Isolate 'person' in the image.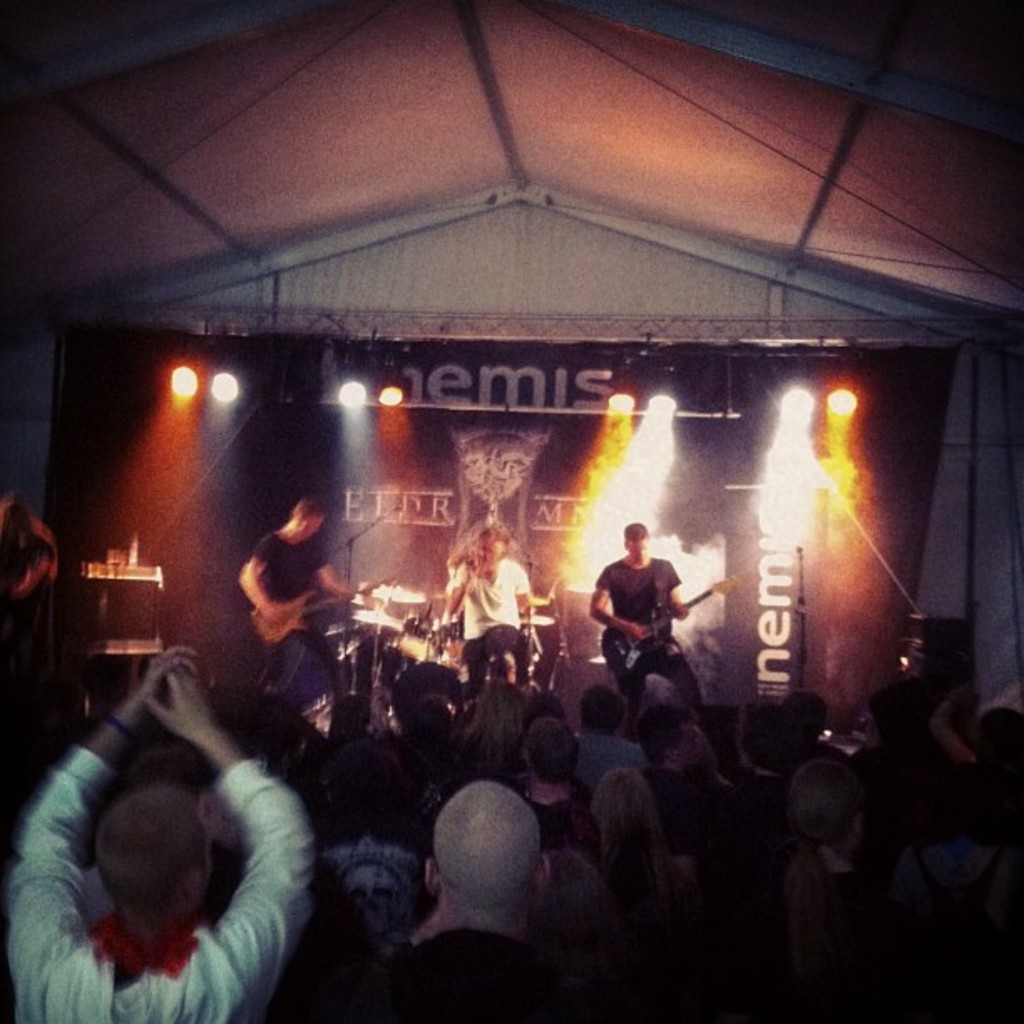
Isolated region: bbox(289, 733, 440, 952).
